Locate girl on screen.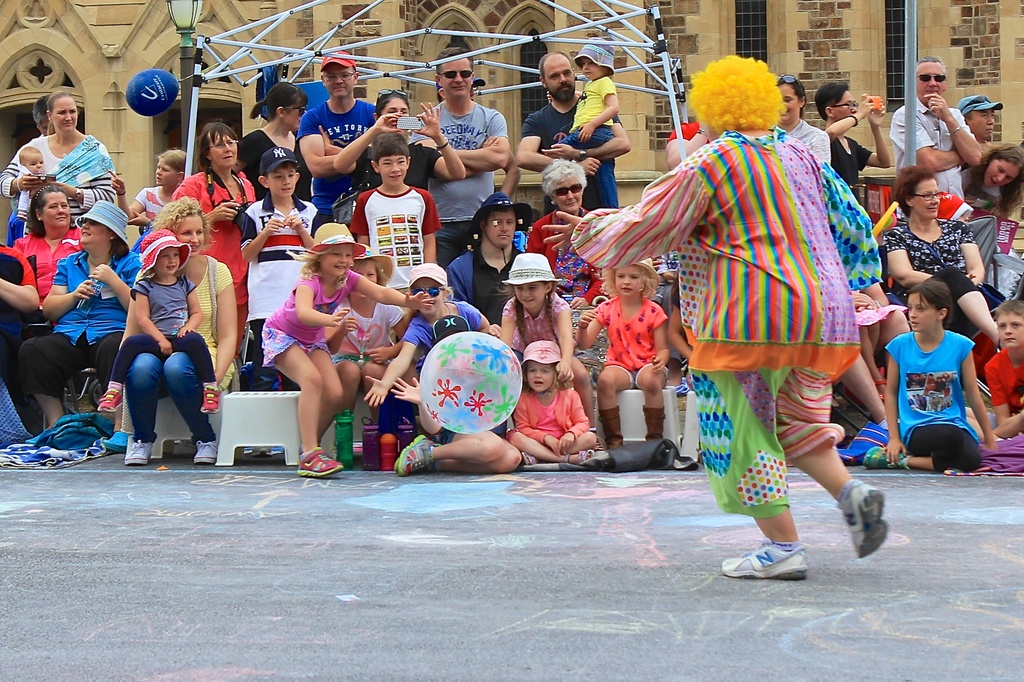
On screen at bbox=(263, 226, 435, 468).
